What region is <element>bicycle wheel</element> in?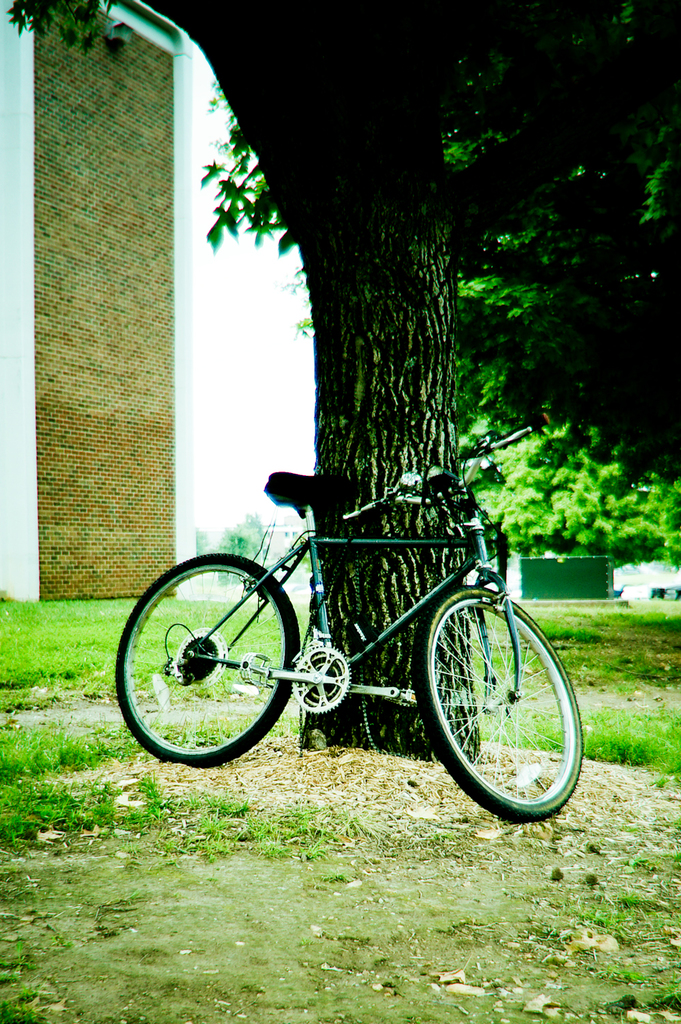
bbox=(114, 550, 300, 773).
